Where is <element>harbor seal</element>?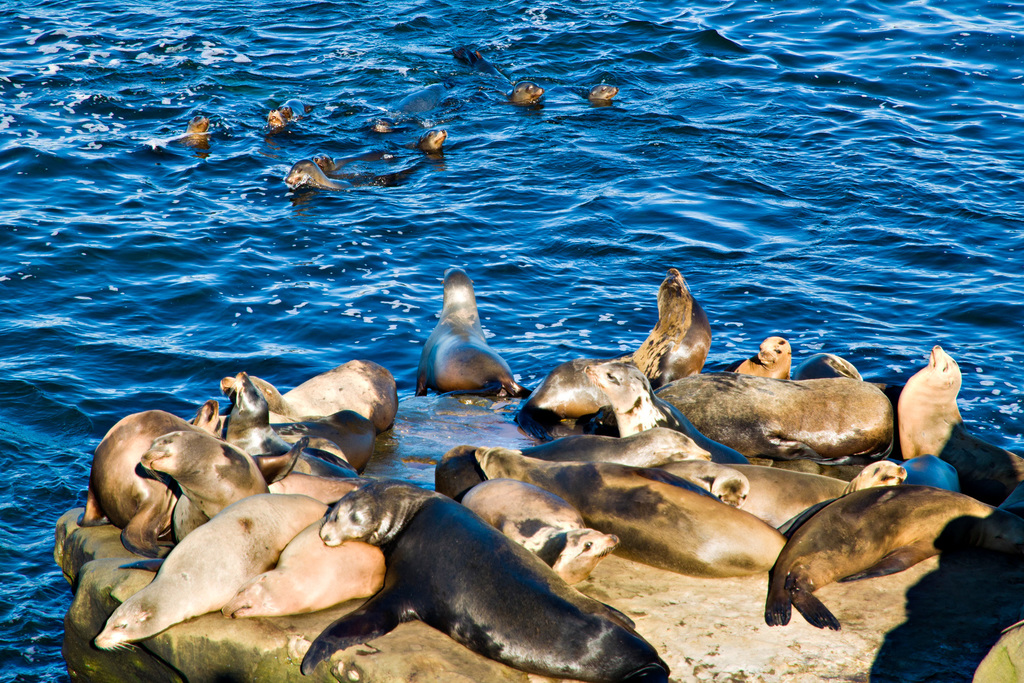
392,80,450,115.
